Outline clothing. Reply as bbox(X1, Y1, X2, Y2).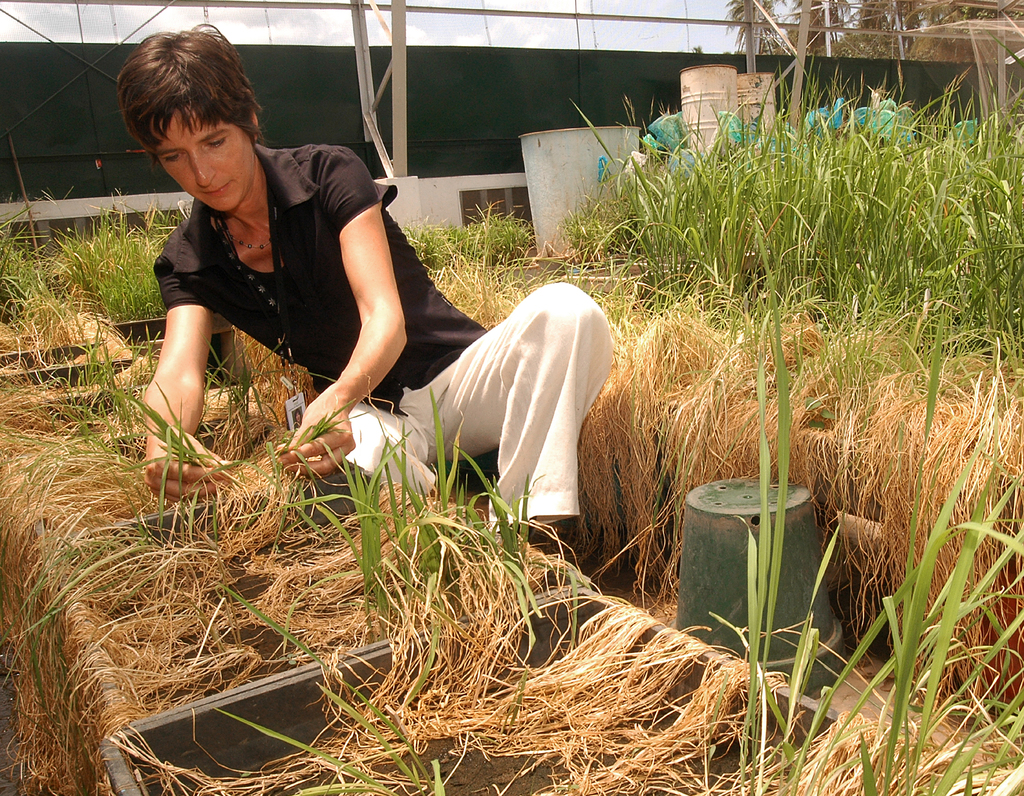
bbox(150, 141, 605, 532).
